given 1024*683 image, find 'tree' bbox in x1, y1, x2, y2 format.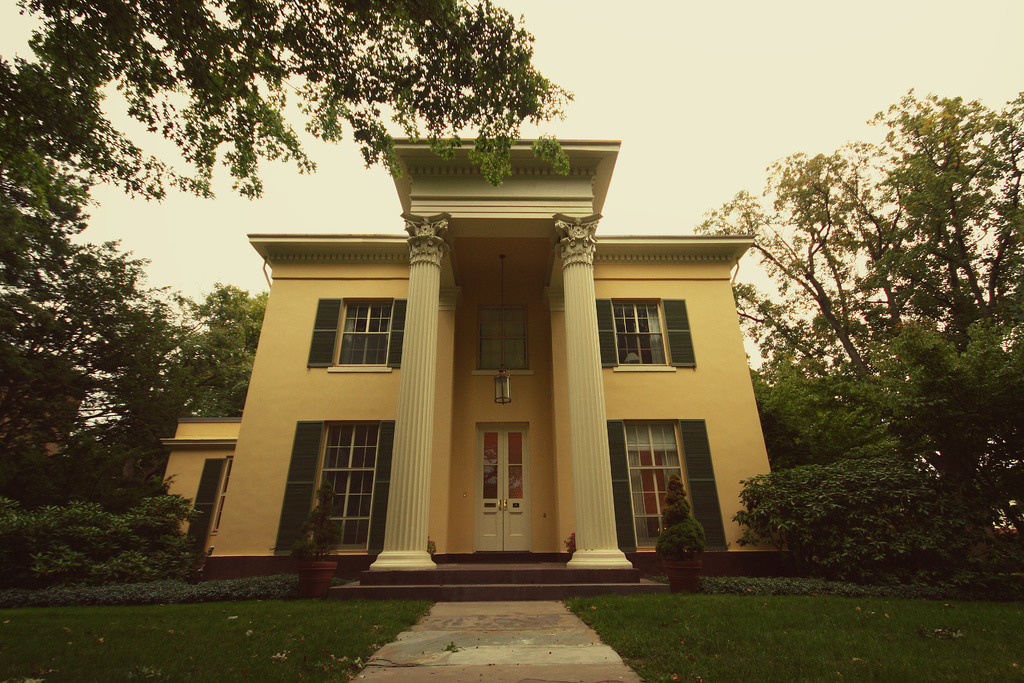
684, 85, 1023, 536.
